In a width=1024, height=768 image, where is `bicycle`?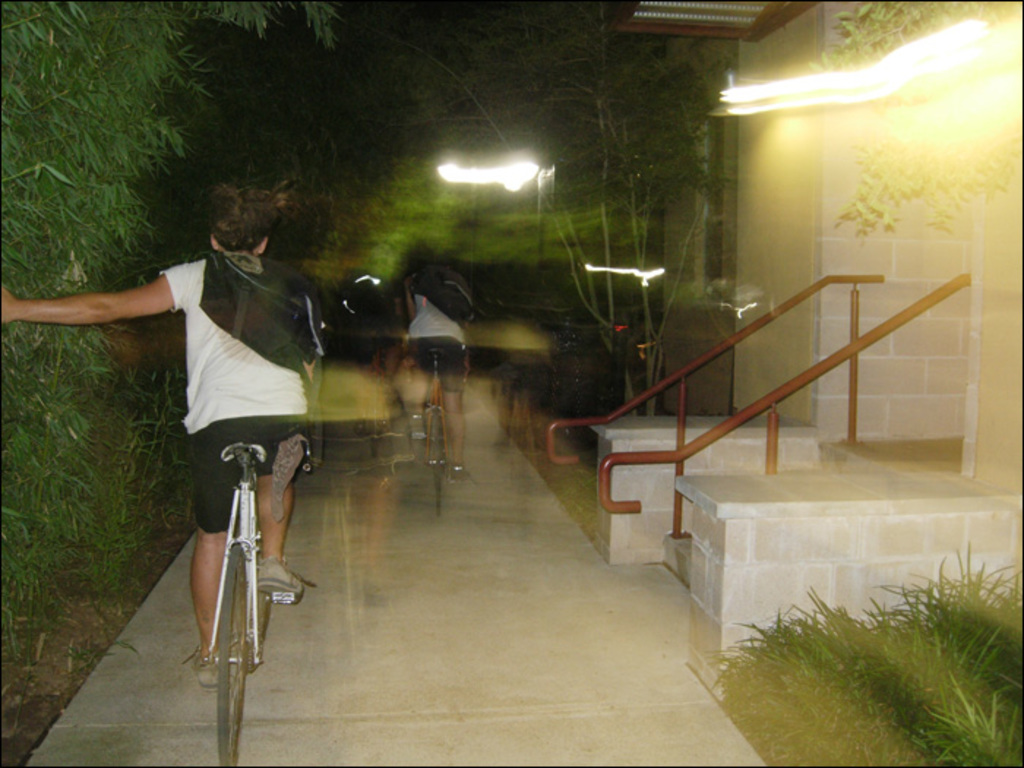
rect(512, 322, 595, 415).
